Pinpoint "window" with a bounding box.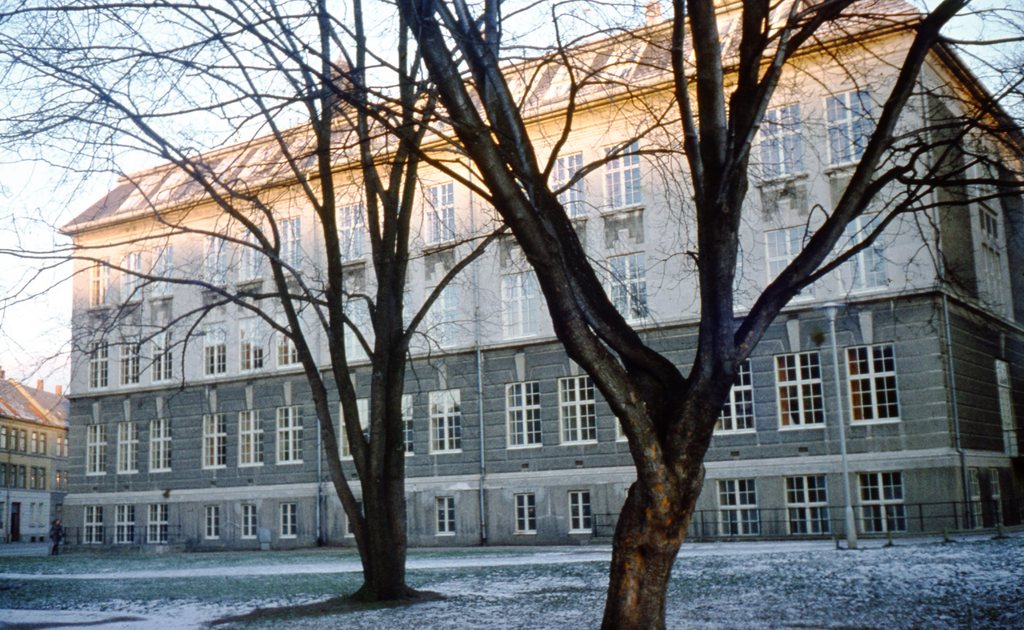
507:380:543:448.
